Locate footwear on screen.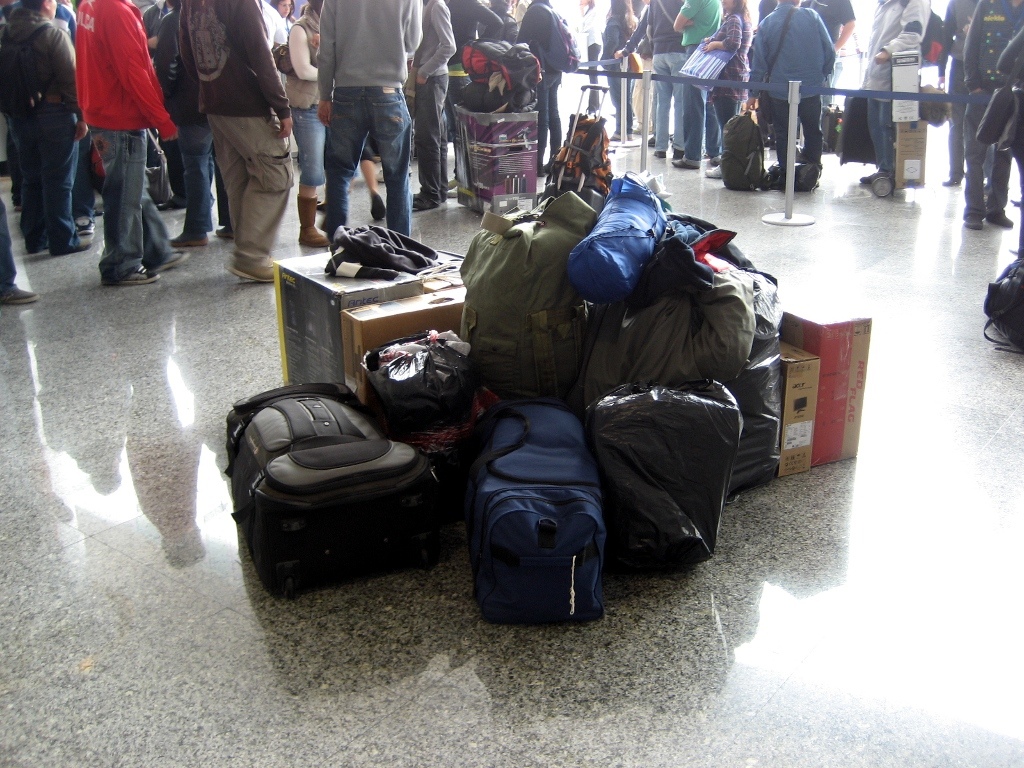
On screen at crop(1, 285, 39, 305).
